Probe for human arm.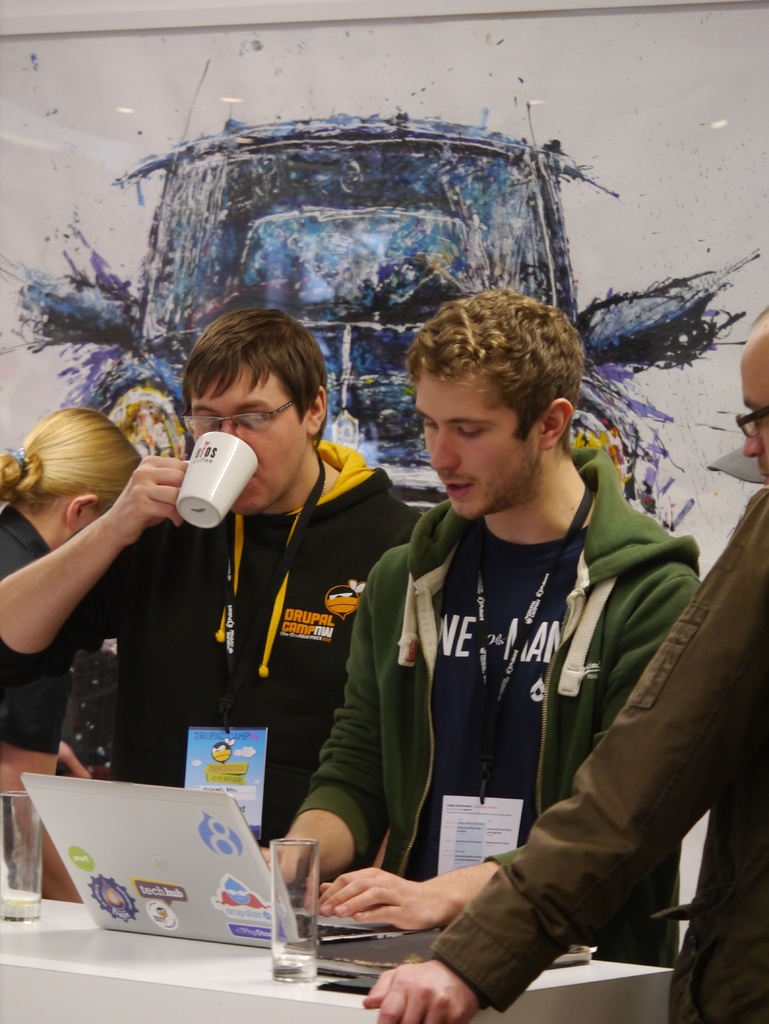
Probe result: (left=252, top=554, right=378, bottom=881).
